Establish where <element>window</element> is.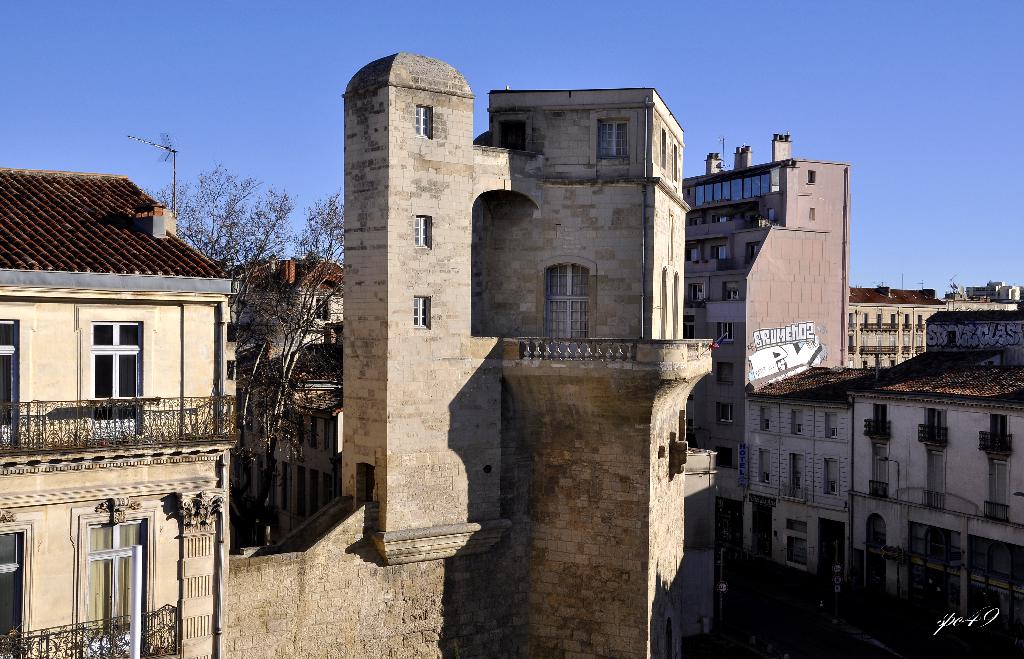
Established at (0,320,20,447).
